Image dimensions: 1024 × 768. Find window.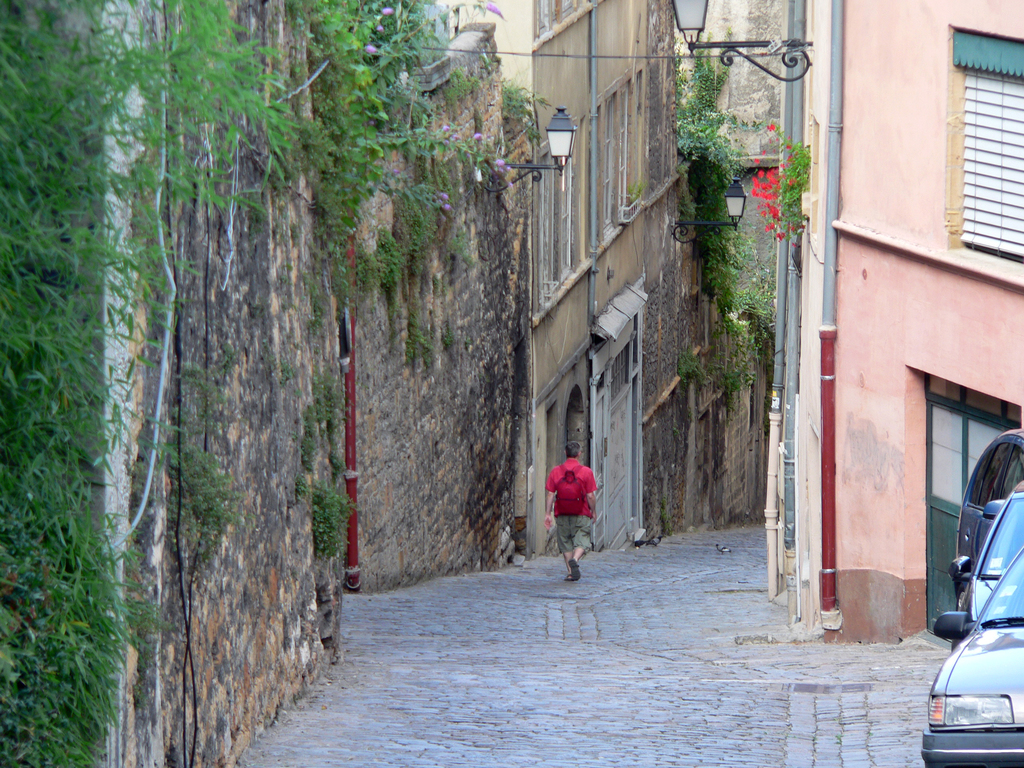
[x1=929, y1=26, x2=1023, y2=289].
